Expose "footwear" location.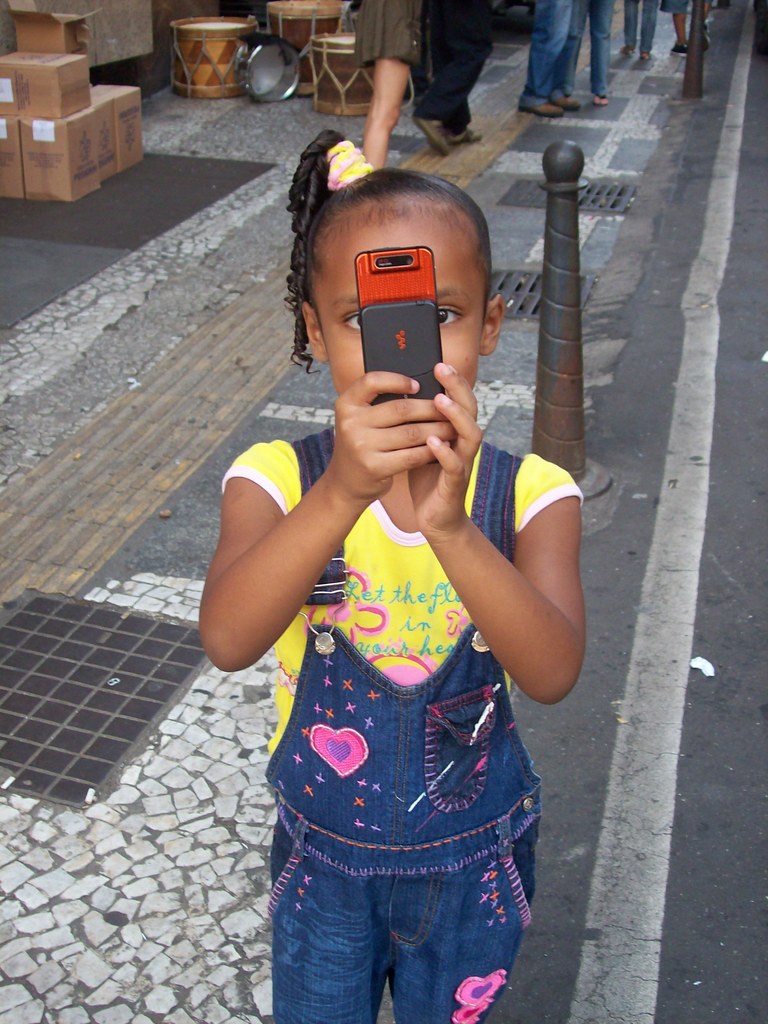
Exposed at Rect(548, 97, 578, 113).
